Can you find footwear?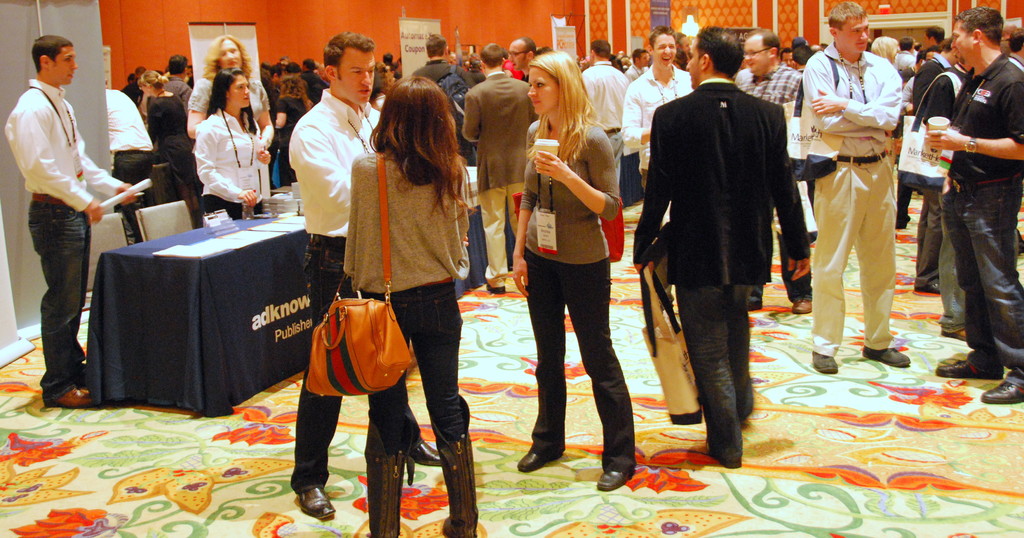
Yes, bounding box: 410:441:445:473.
